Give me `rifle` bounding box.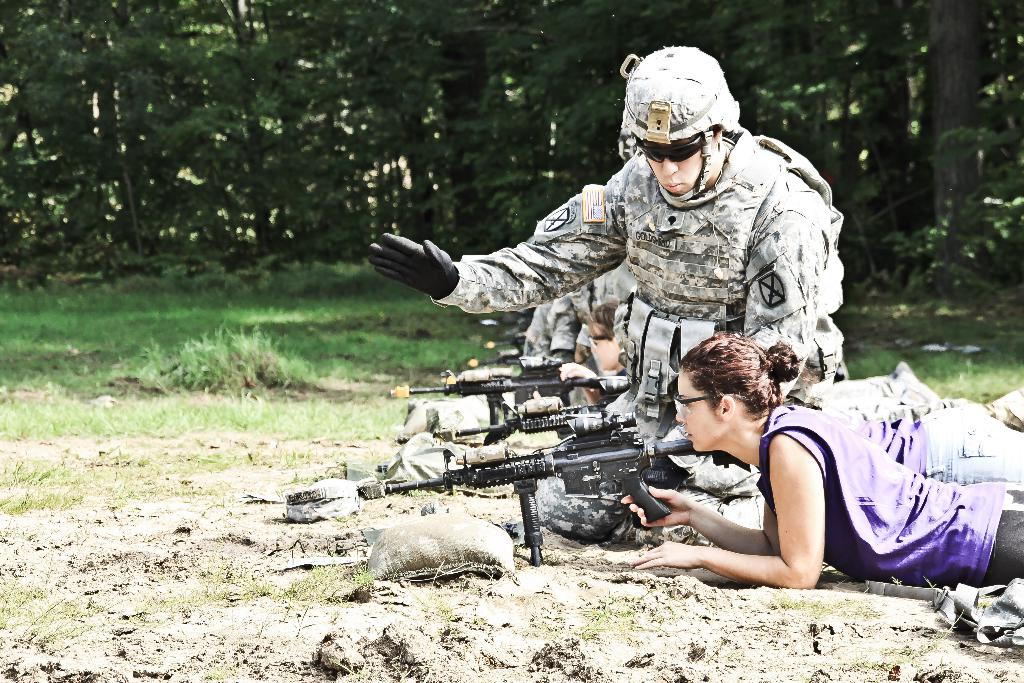
(384,406,753,565).
